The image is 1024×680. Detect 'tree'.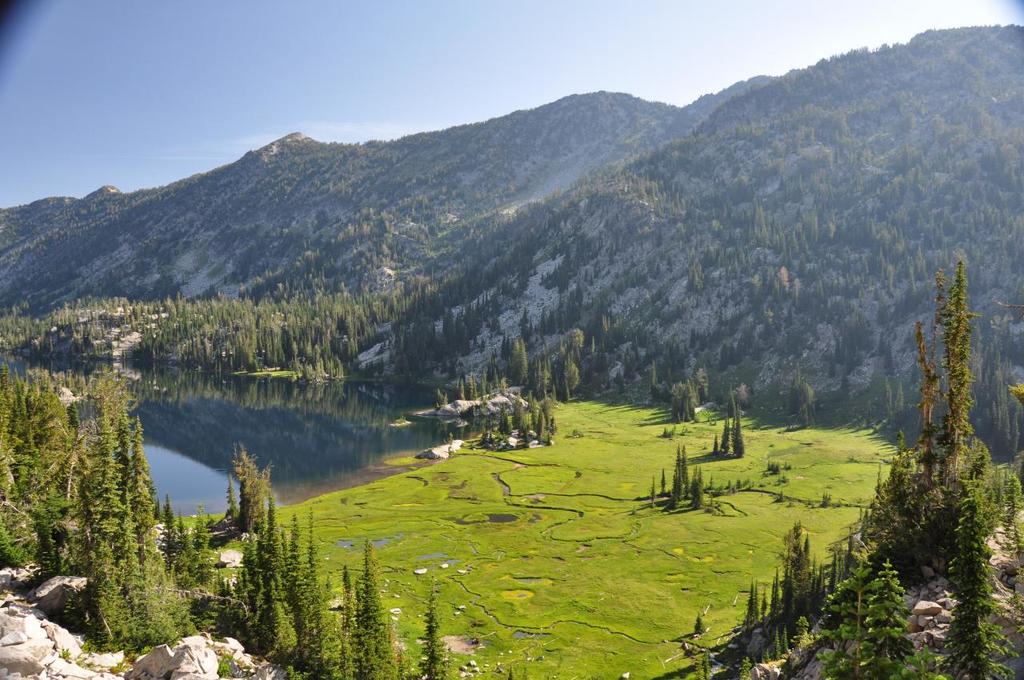
Detection: detection(713, 391, 747, 460).
